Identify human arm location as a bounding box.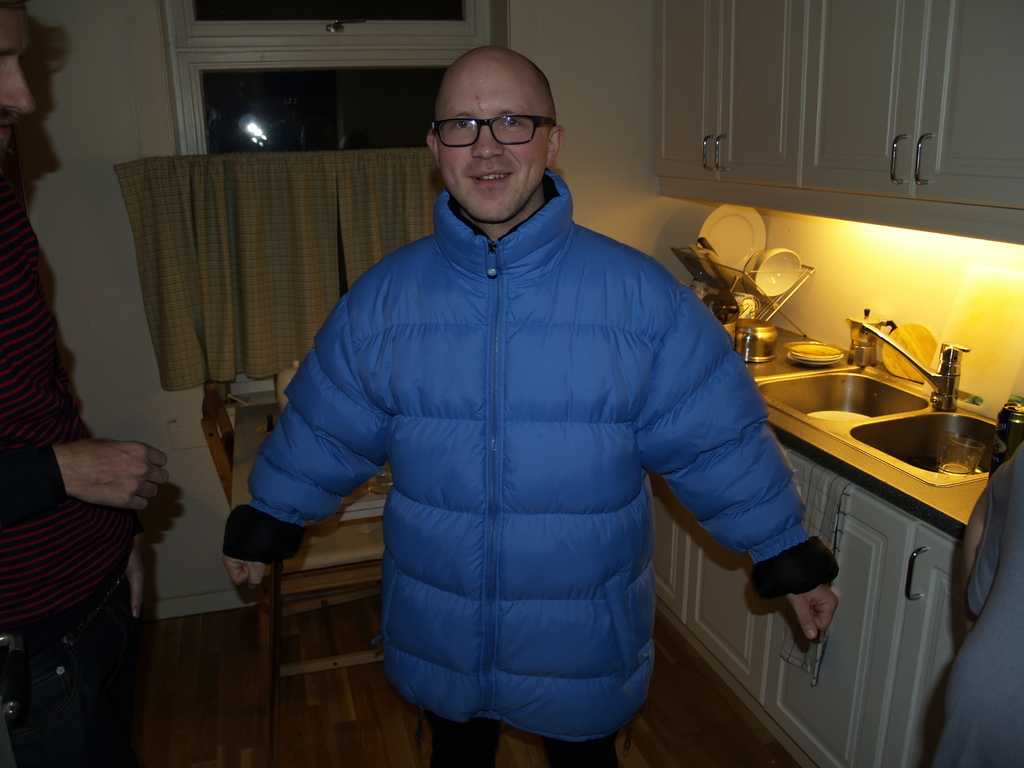
box(968, 456, 1012, 633).
